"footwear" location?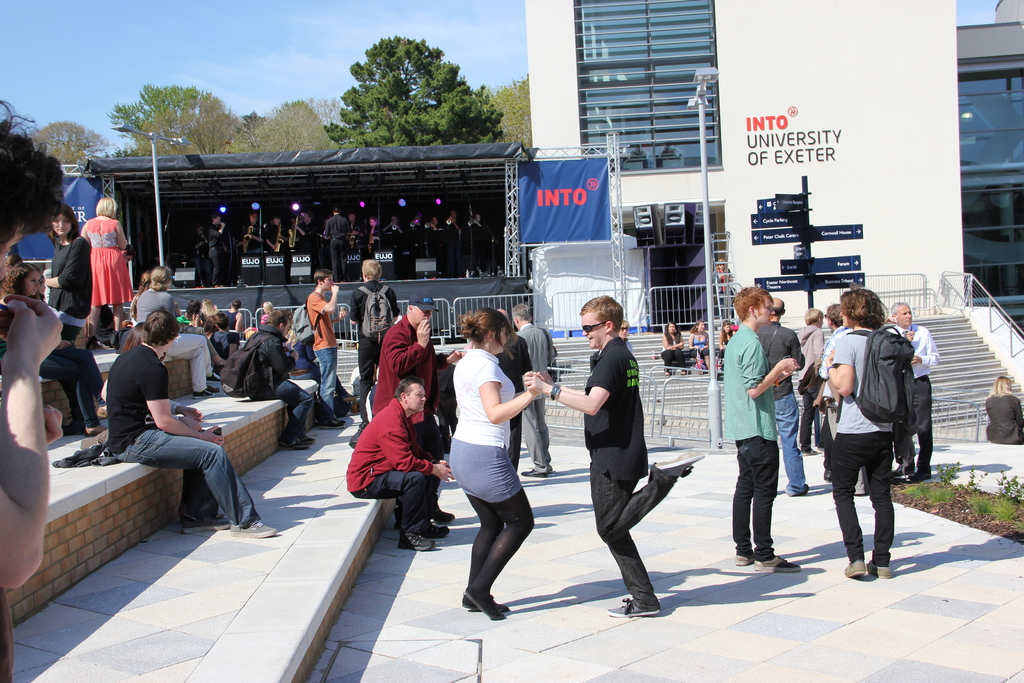
(left=93, top=406, right=111, bottom=417)
